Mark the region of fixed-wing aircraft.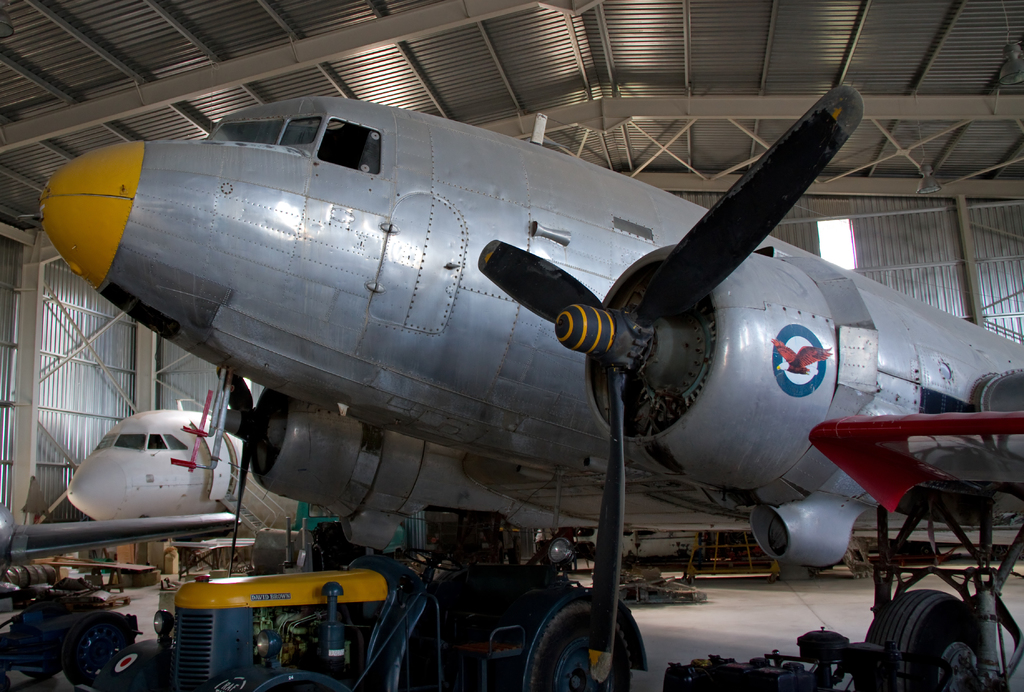
Region: rect(26, 67, 1020, 677).
